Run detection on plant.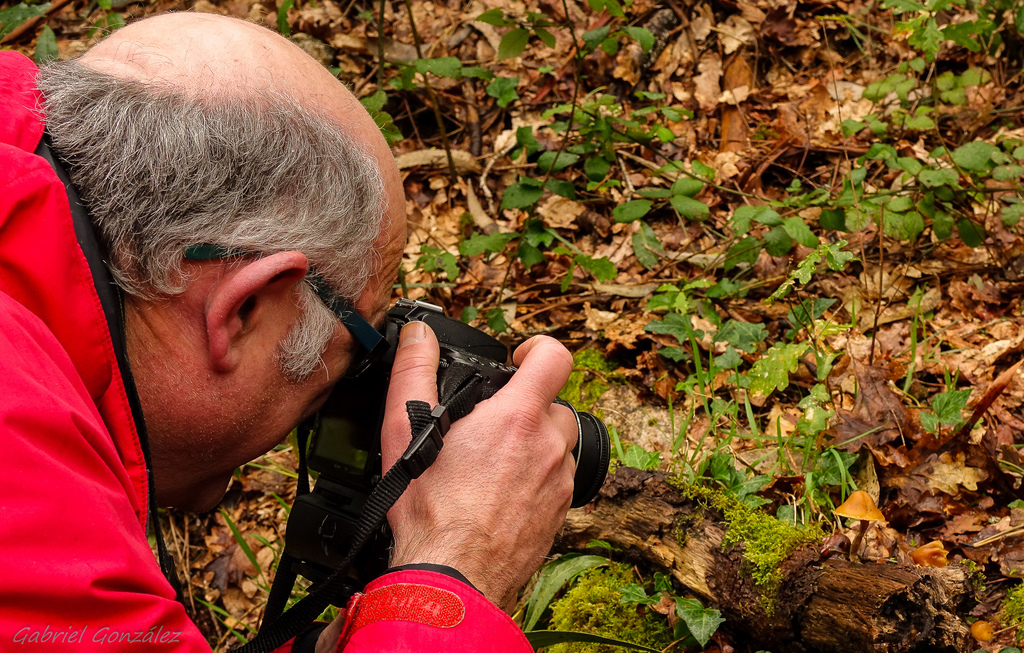
Result: locate(0, 0, 127, 67).
